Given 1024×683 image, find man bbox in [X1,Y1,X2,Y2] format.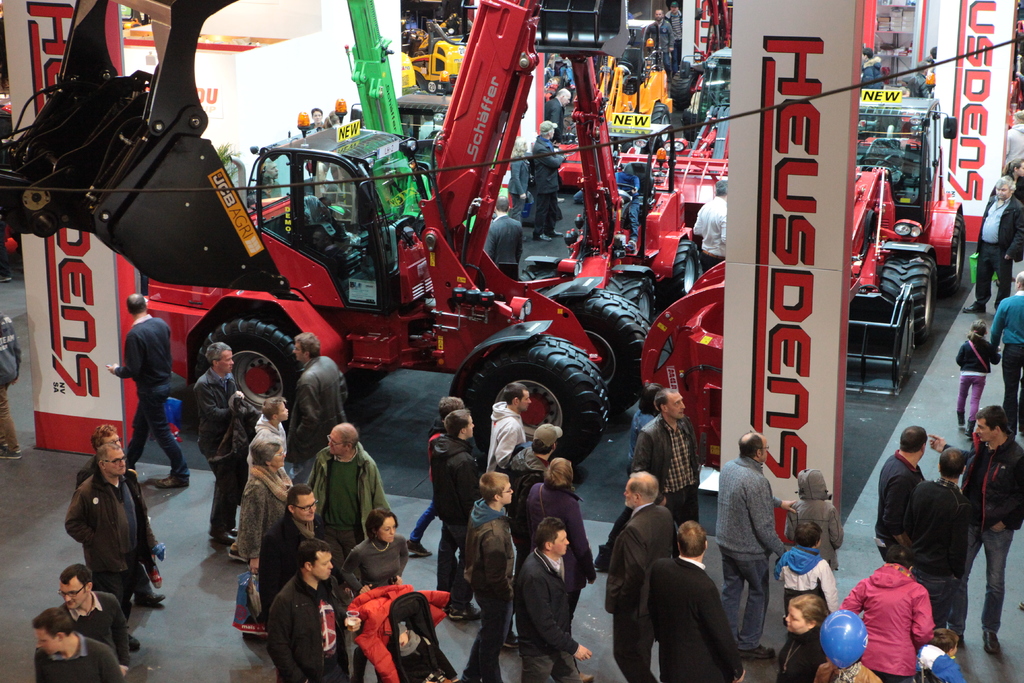
[484,195,534,271].
